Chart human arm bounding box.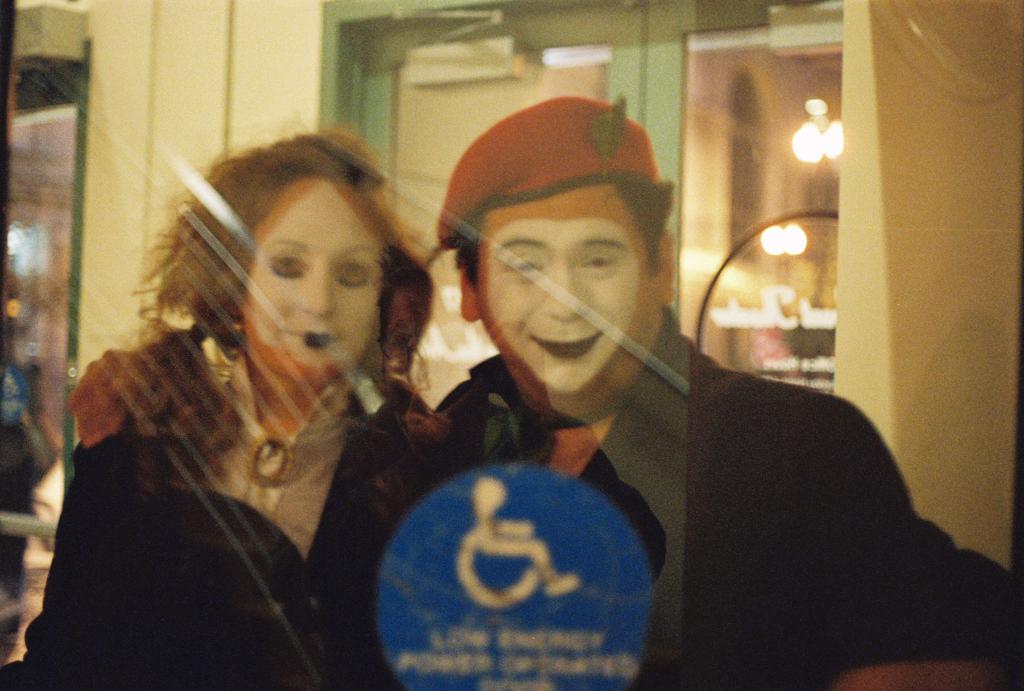
Charted: 66:348:172:449.
